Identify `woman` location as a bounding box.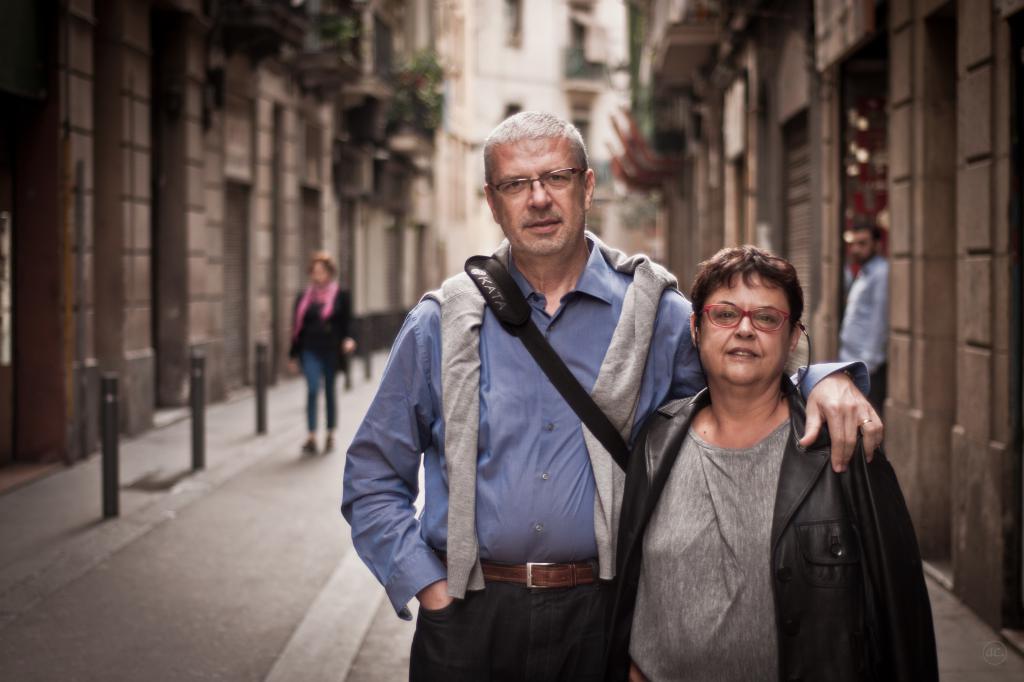
292, 246, 356, 450.
